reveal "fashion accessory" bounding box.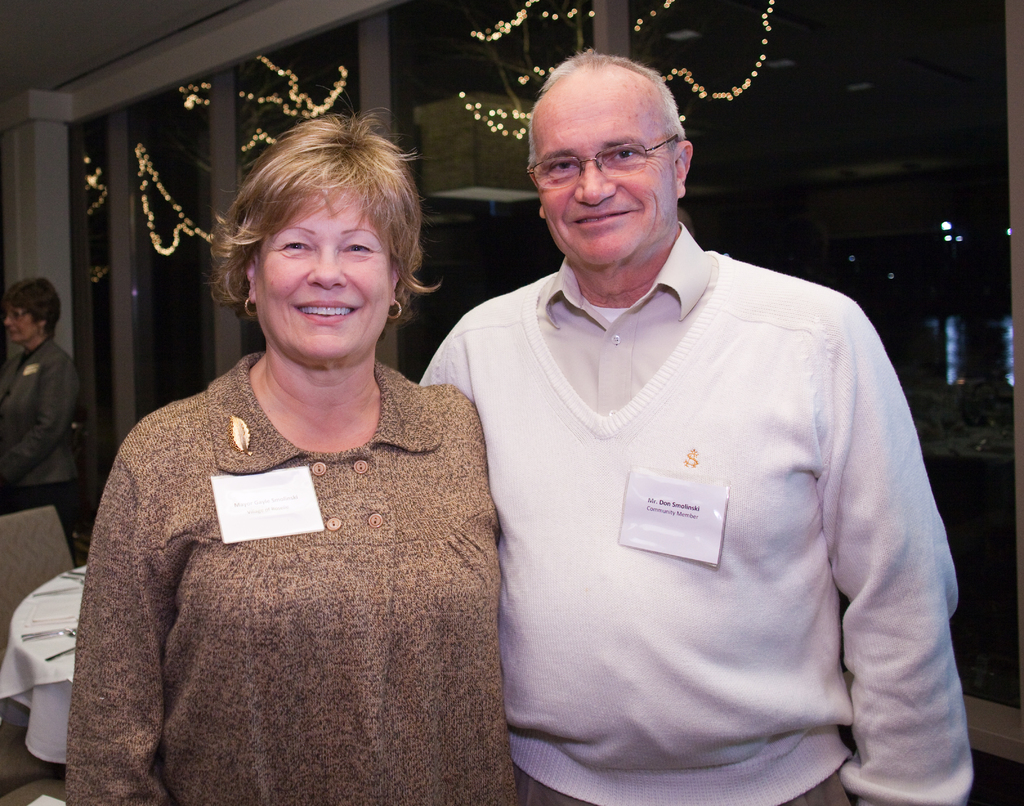
Revealed: (246, 296, 259, 317).
